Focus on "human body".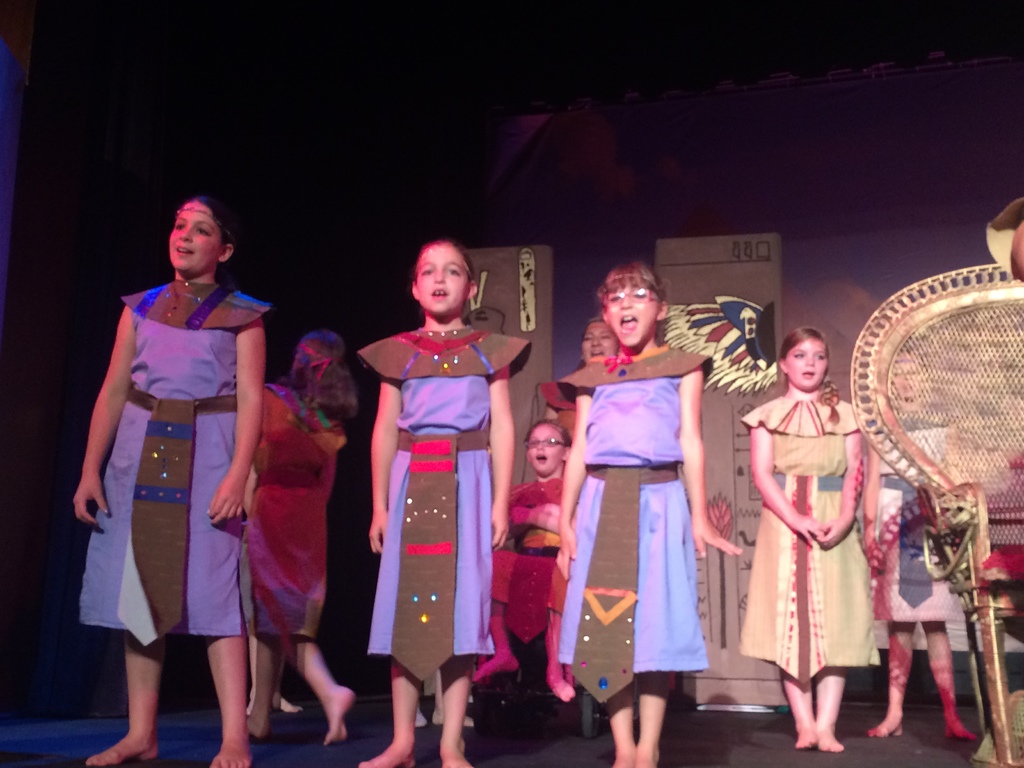
Focused at crop(70, 187, 272, 767).
